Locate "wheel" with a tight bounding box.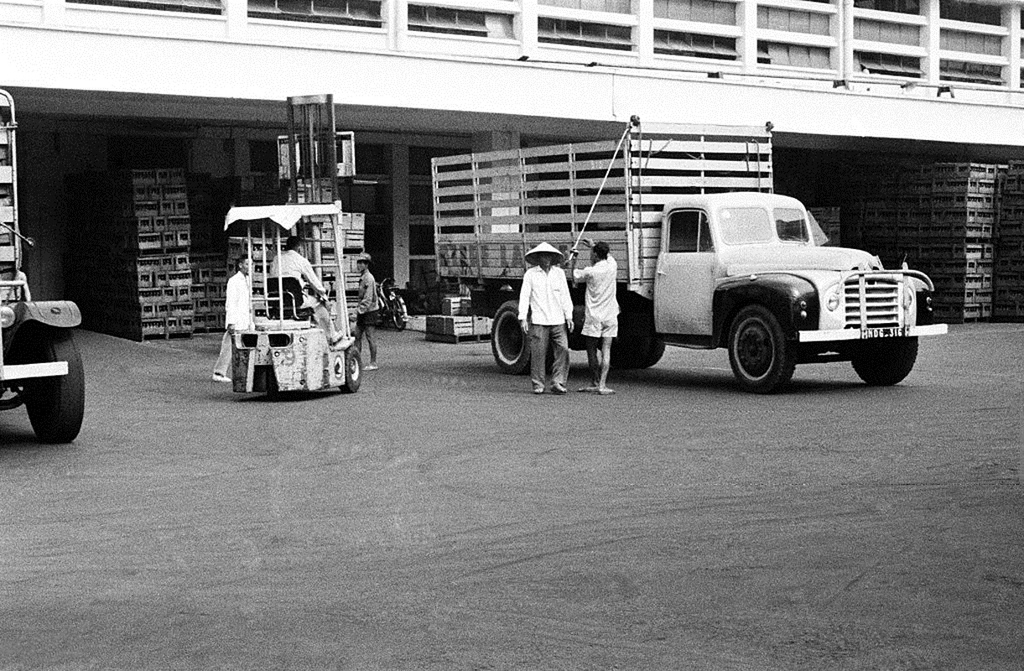
850/337/920/387.
